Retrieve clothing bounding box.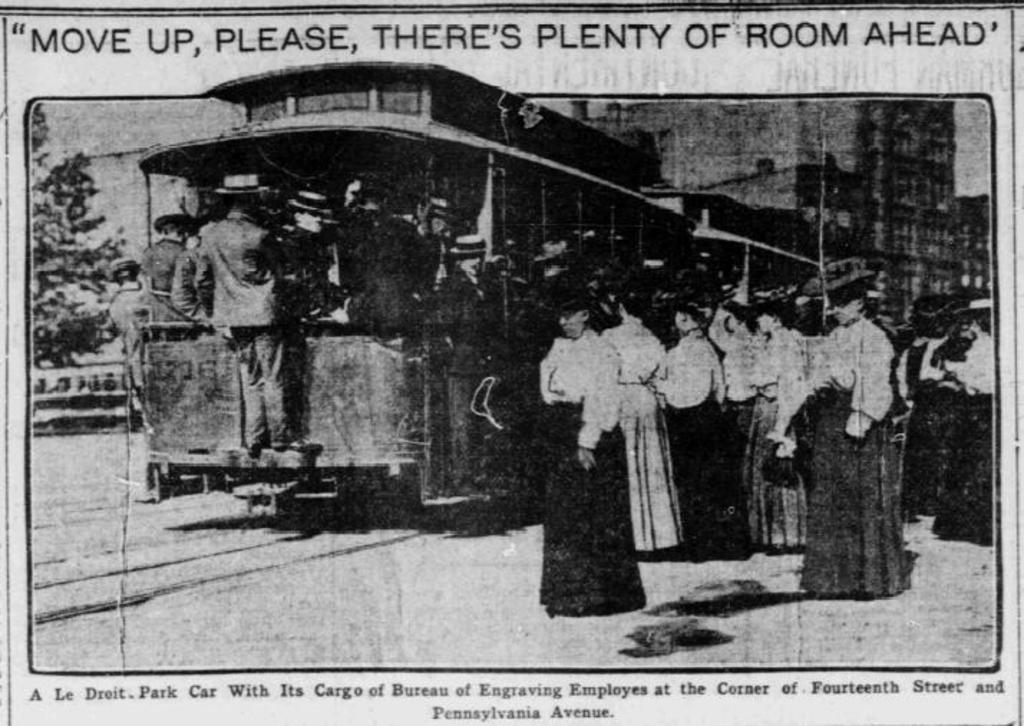
Bounding box: 928 330 998 539.
